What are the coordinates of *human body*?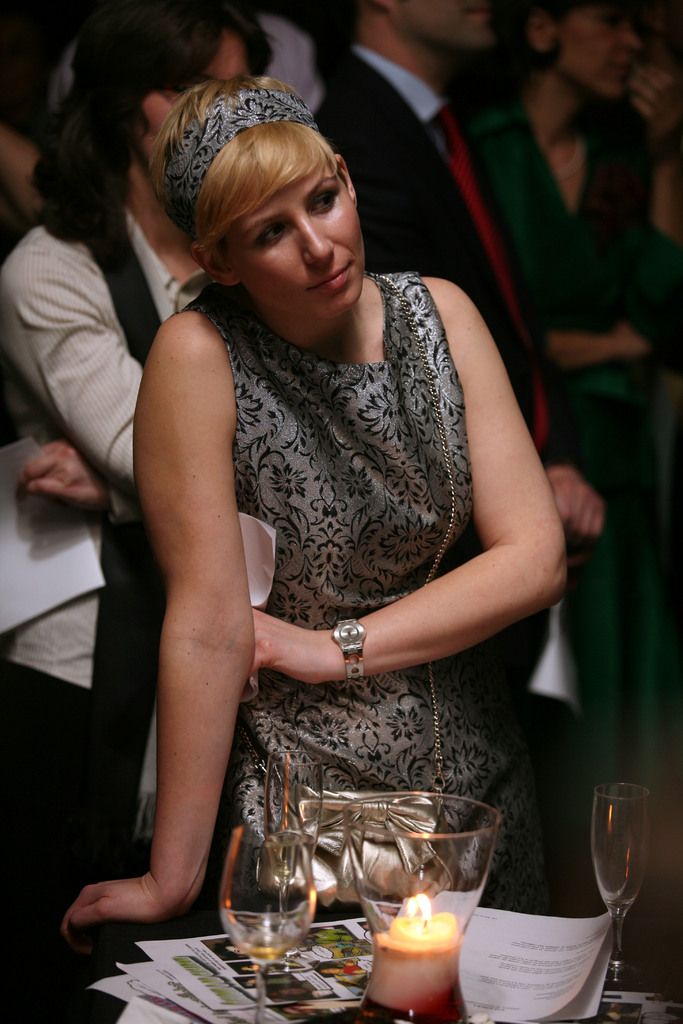
312, 0, 619, 920.
